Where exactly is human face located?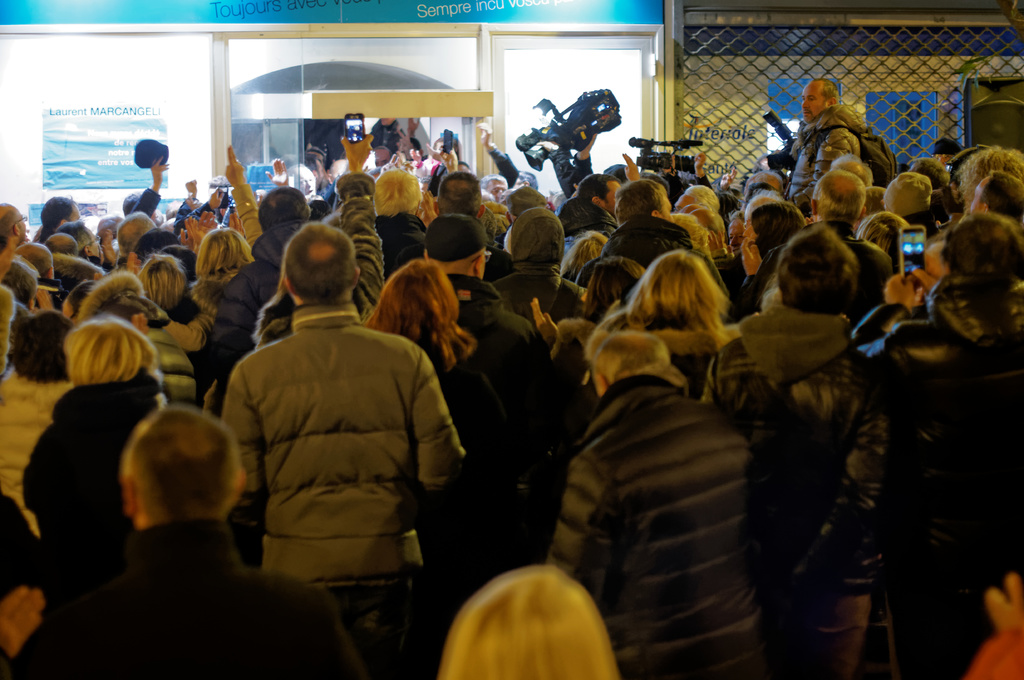
Its bounding box is (925, 246, 952, 278).
